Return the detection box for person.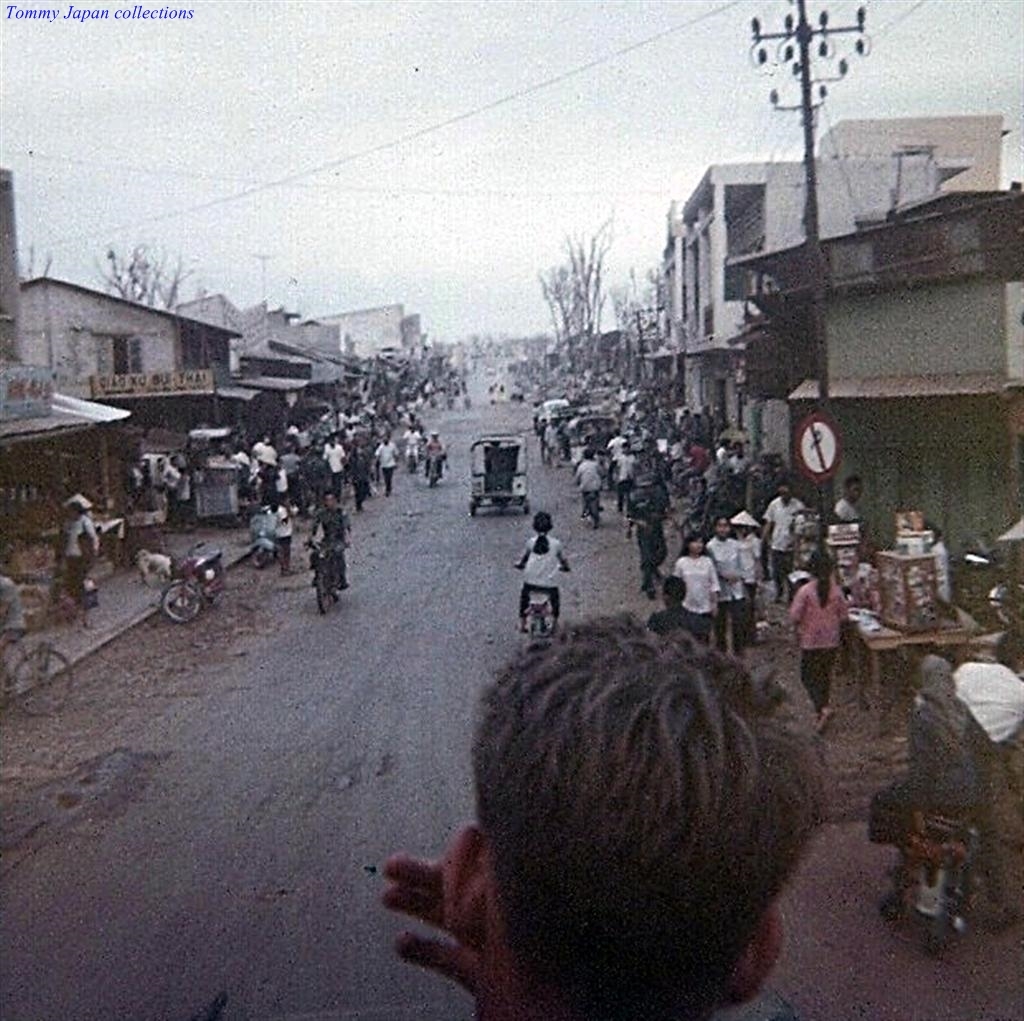
x1=59 y1=498 x2=106 y2=610.
